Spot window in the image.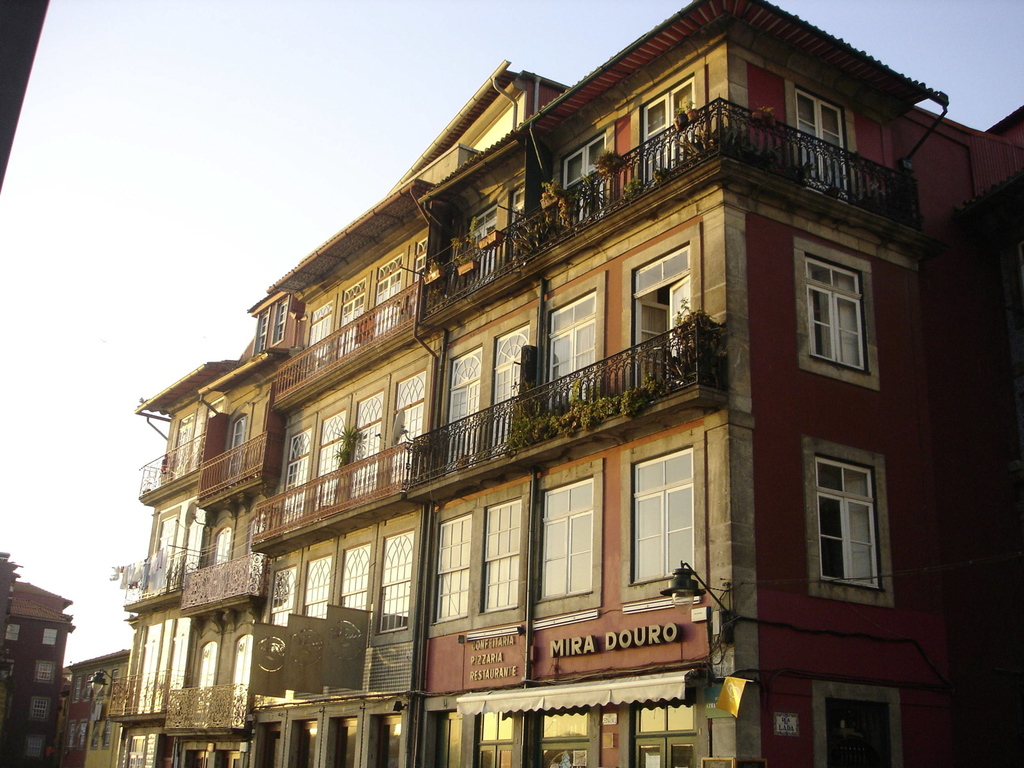
window found at select_region(485, 500, 520, 609).
